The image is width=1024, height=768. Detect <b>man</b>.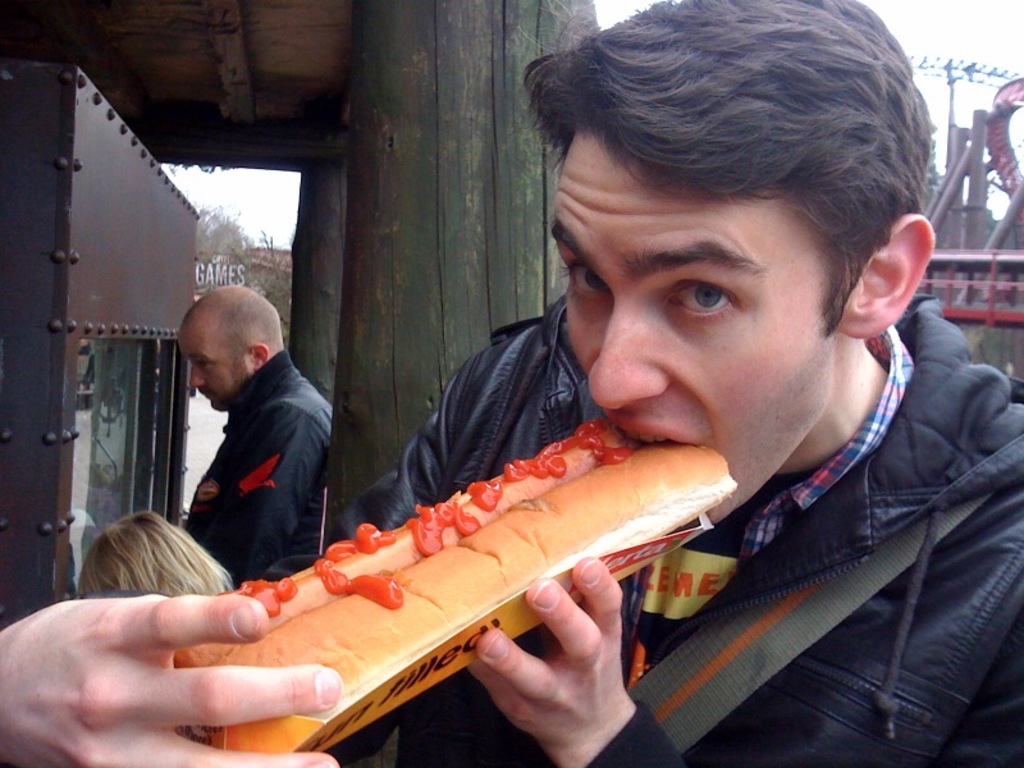
Detection: [0,0,1023,767].
